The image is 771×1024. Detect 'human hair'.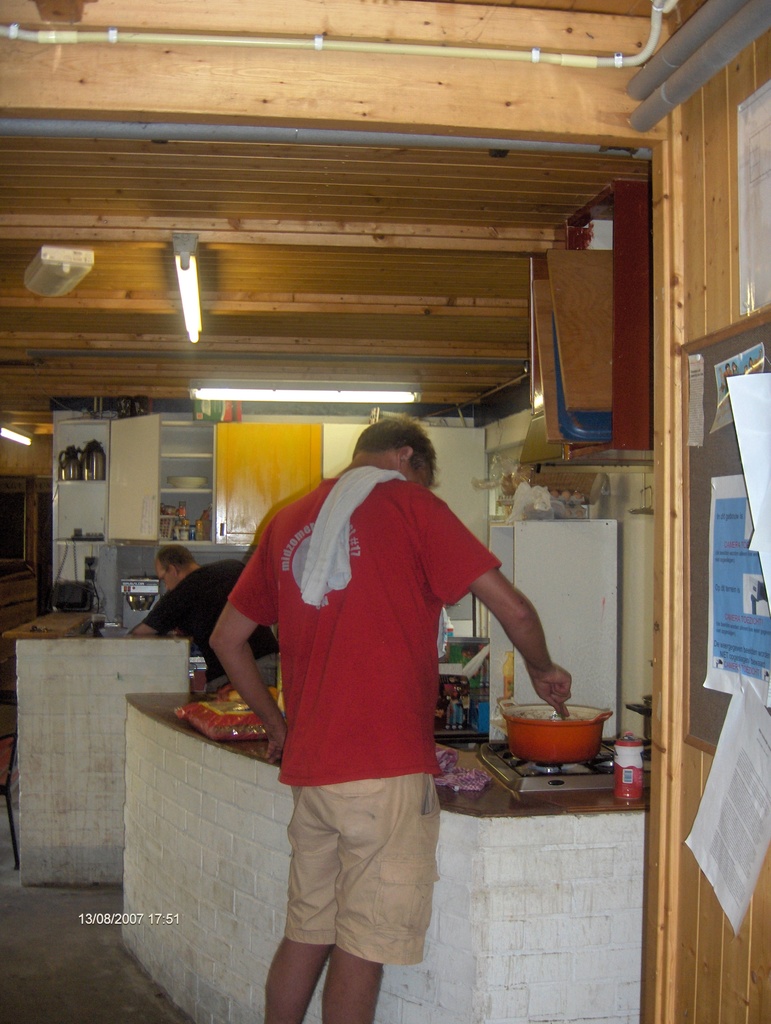
Detection: Rect(361, 410, 444, 481).
